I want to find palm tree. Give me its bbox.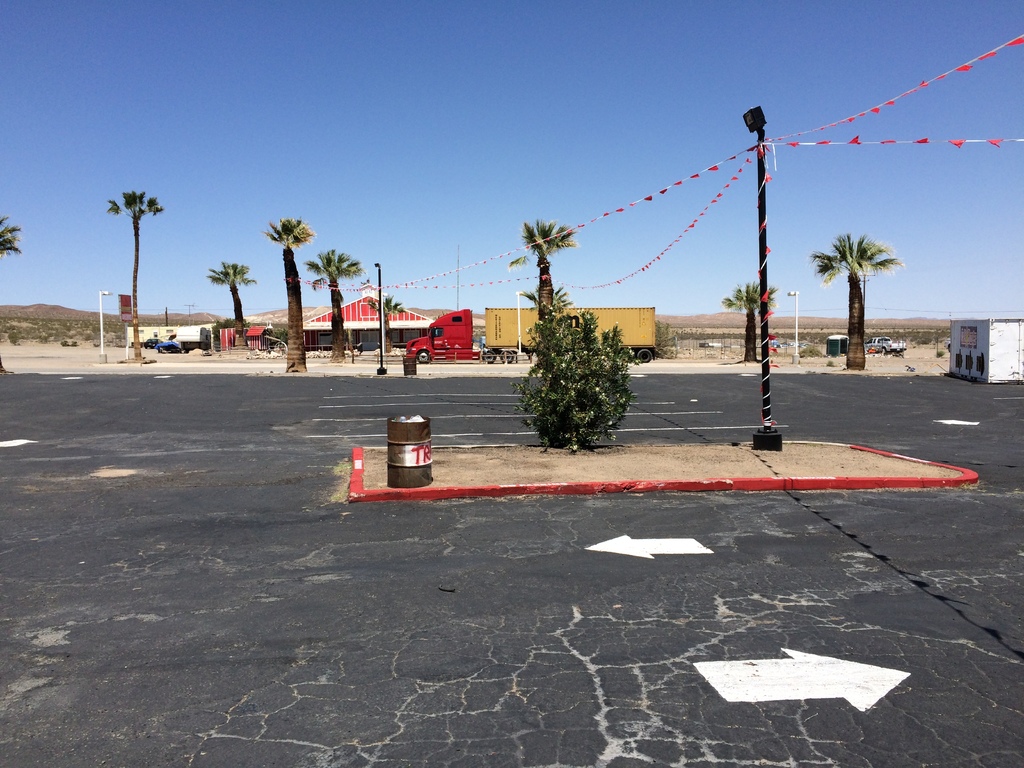
<region>223, 256, 261, 354</region>.
